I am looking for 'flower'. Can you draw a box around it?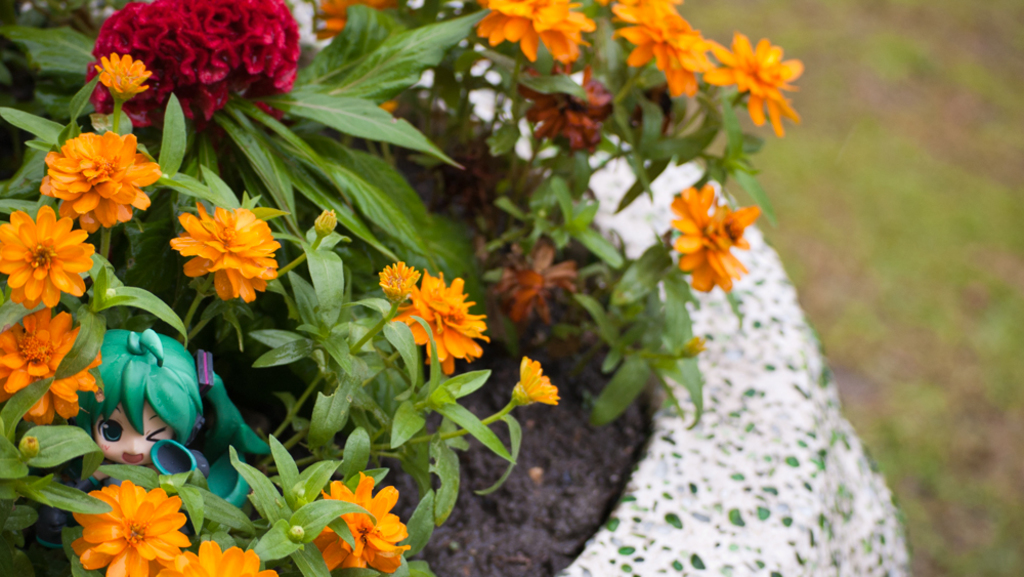
Sure, the bounding box is BBox(86, 0, 306, 132).
